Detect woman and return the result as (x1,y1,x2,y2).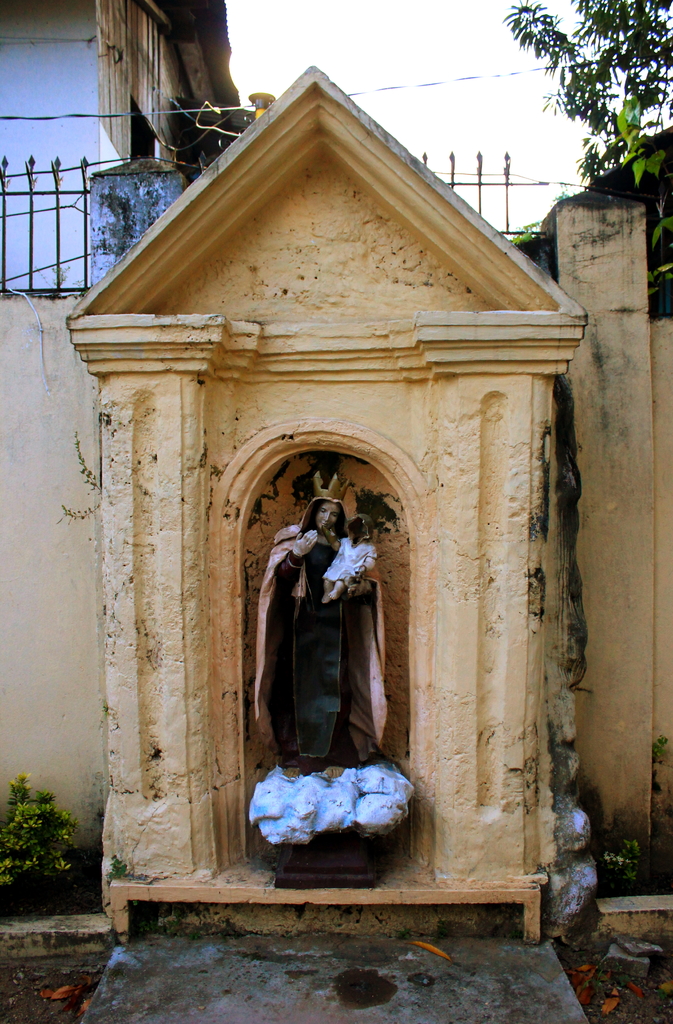
(263,468,381,789).
